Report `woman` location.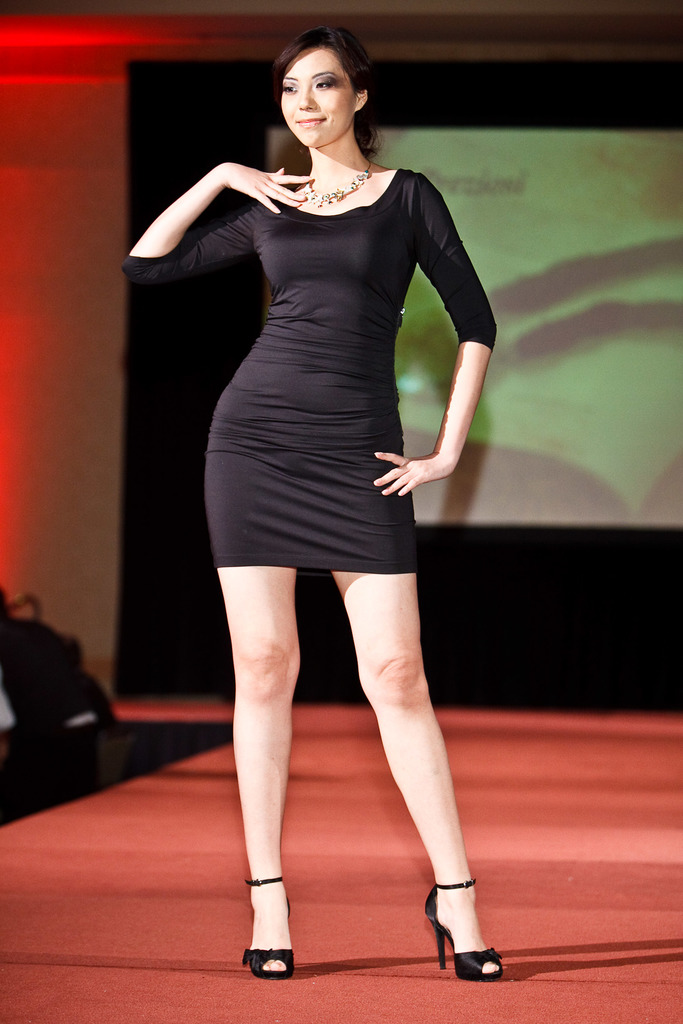
Report: (left=110, top=0, right=531, bottom=993).
